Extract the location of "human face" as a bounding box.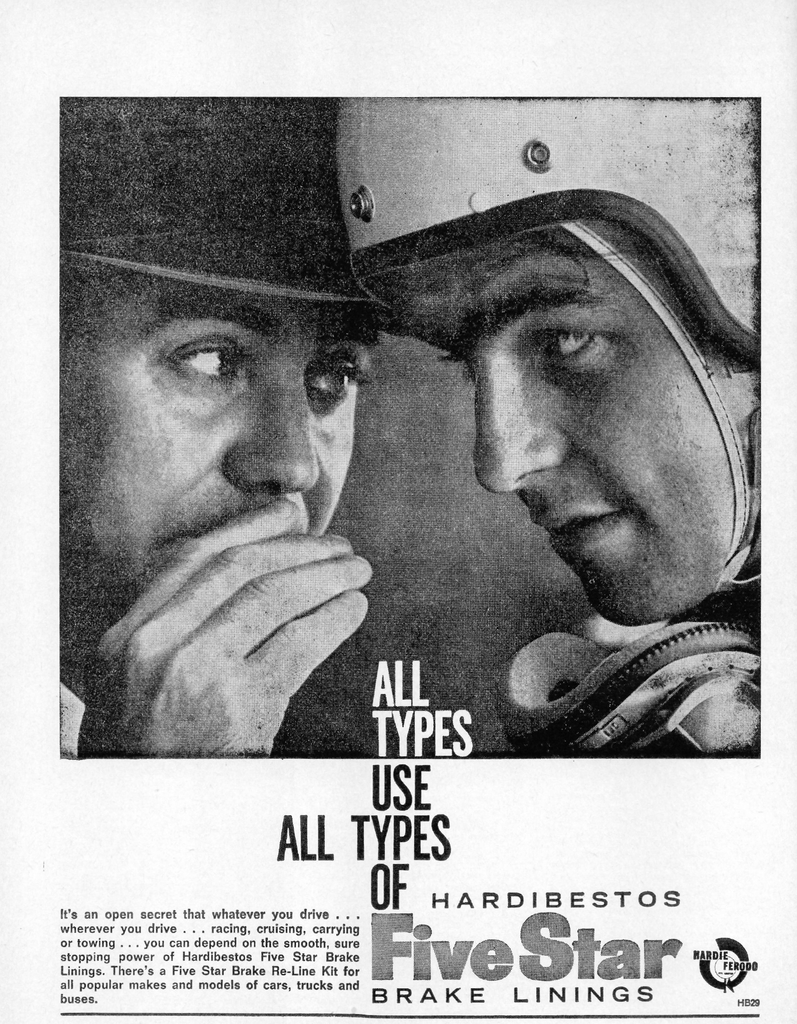
rect(51, 271, 373, 623).
